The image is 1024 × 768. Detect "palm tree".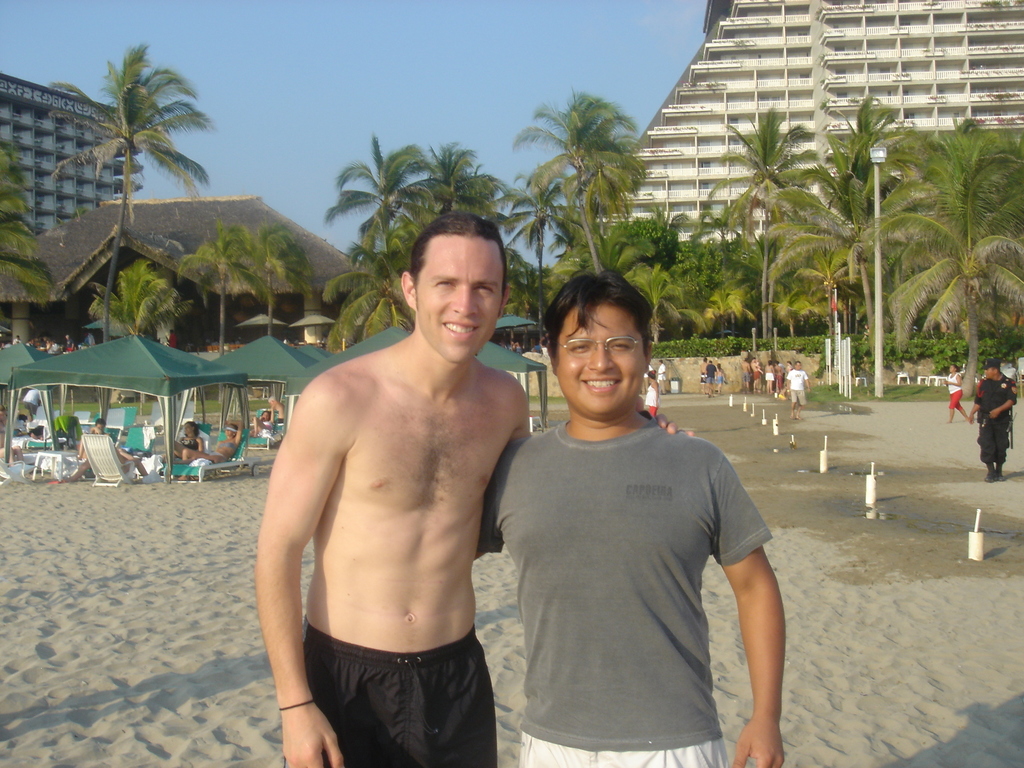
Detection: 826,84,897,327.
